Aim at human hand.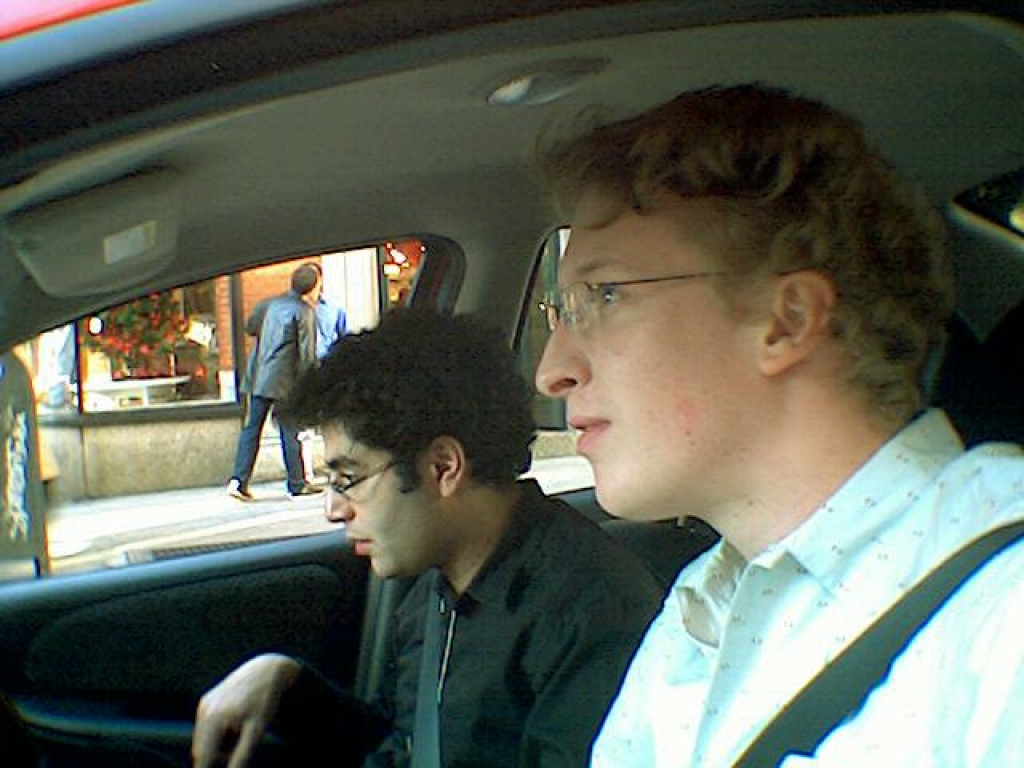
Aimed at x1=178 y1=654 x2=330 y2=752.
